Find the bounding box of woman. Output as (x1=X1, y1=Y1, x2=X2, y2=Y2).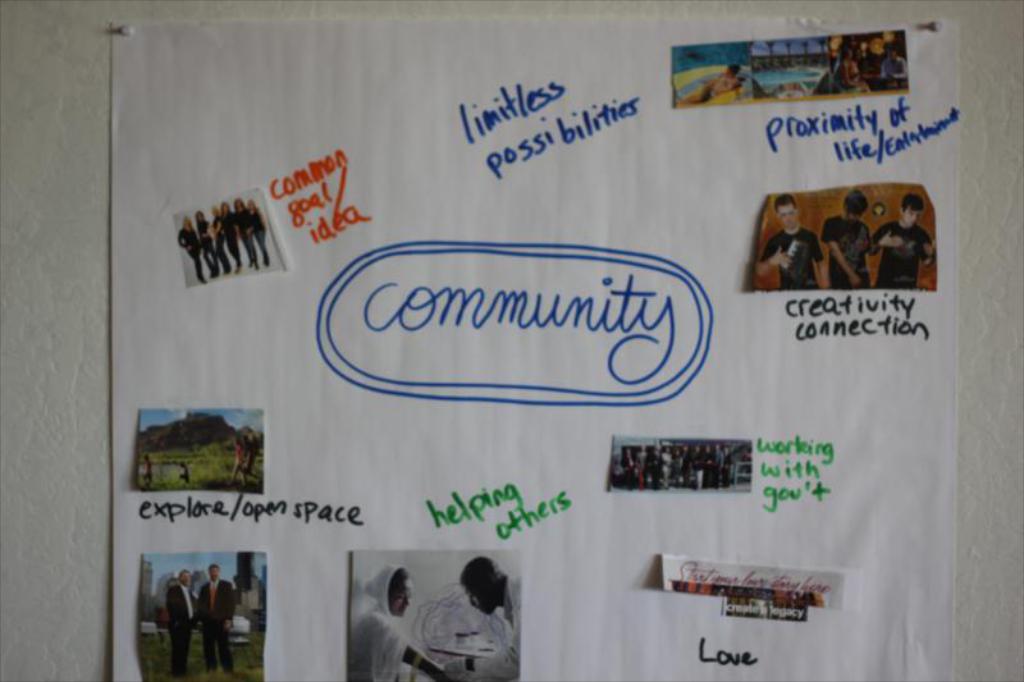
(x1=251, y1=197, x2=273, y2=269).
